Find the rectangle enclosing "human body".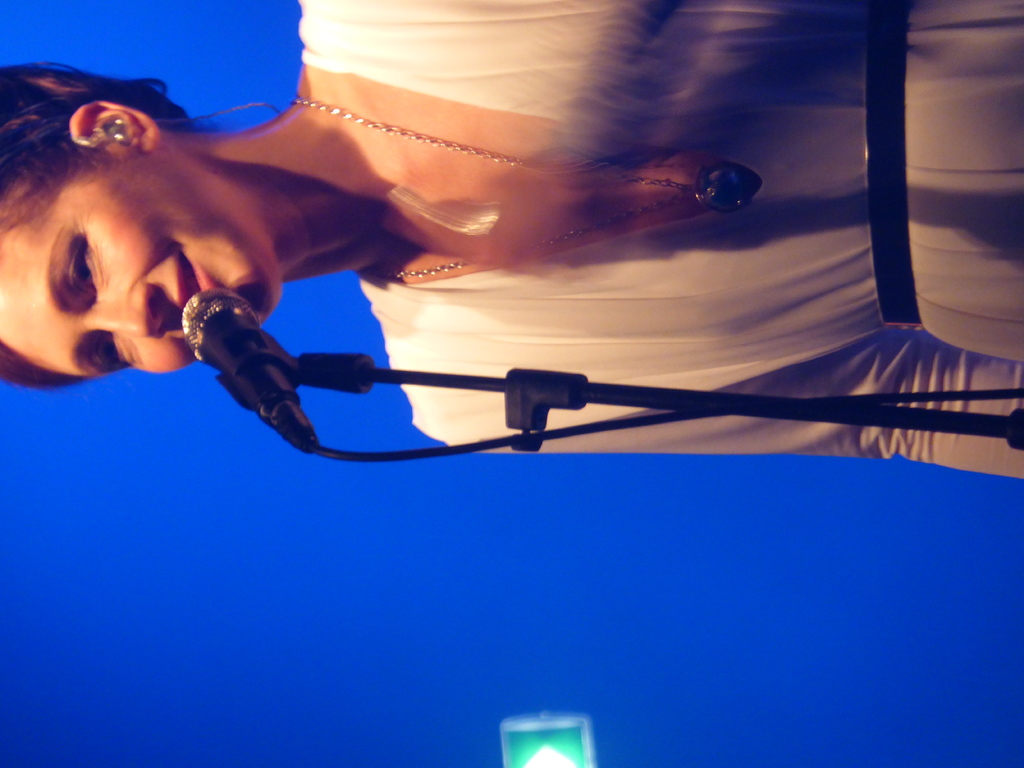
{"x1": 0, "y1": 0, "x2": 1023, "y2": 481}.
